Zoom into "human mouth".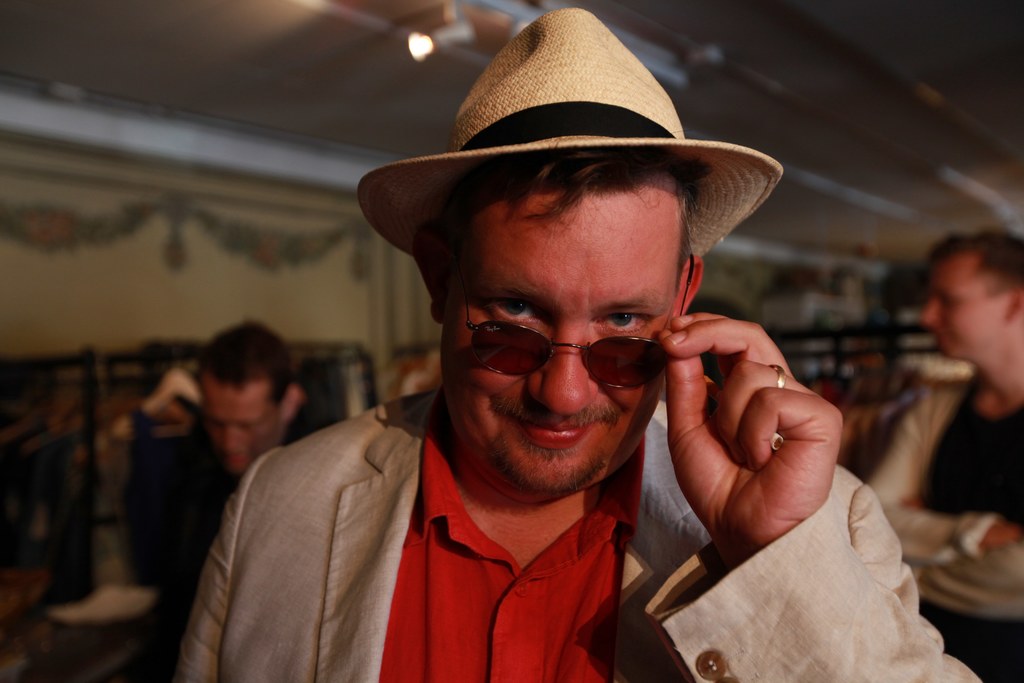
Zoom target: l=498, t=411, r=609, b=451.
